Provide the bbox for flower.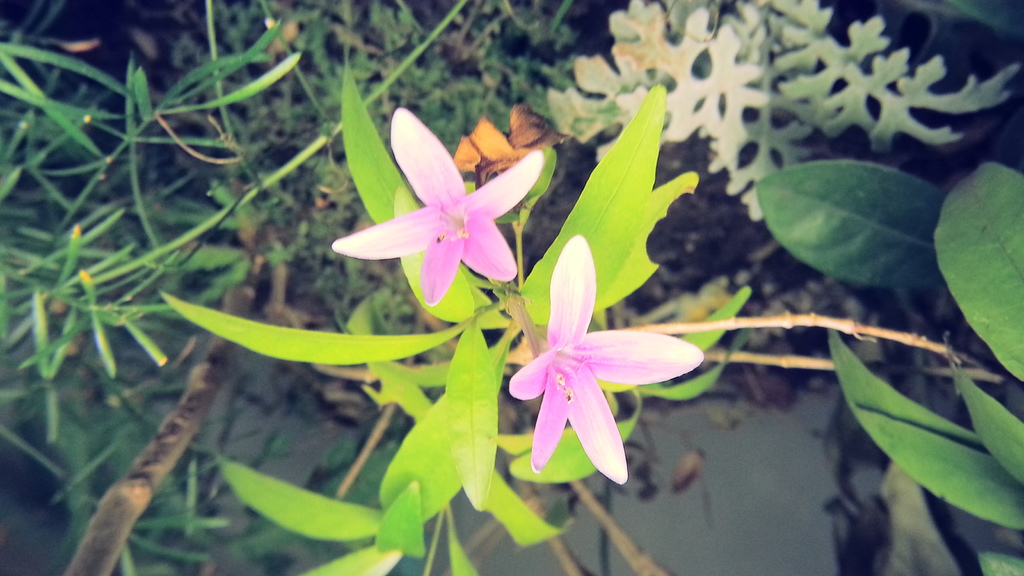
[x1=332, y1=108, x2=560, y2=301].
